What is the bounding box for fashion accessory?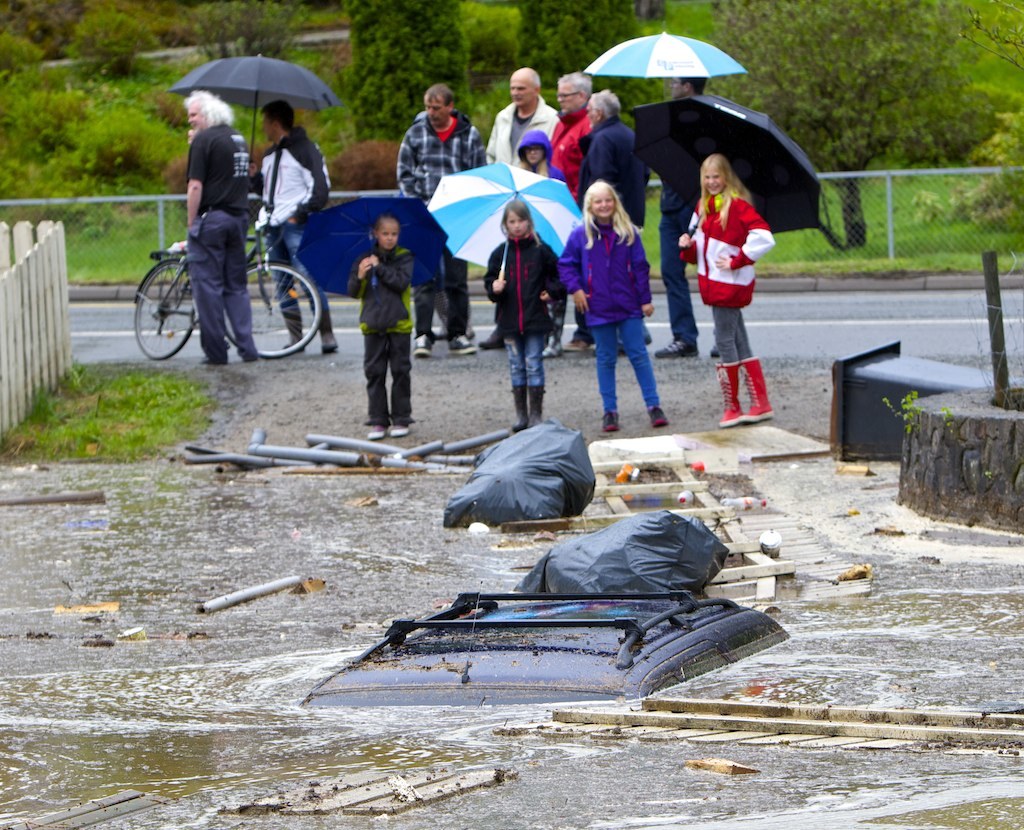
[560,341,592,354].
